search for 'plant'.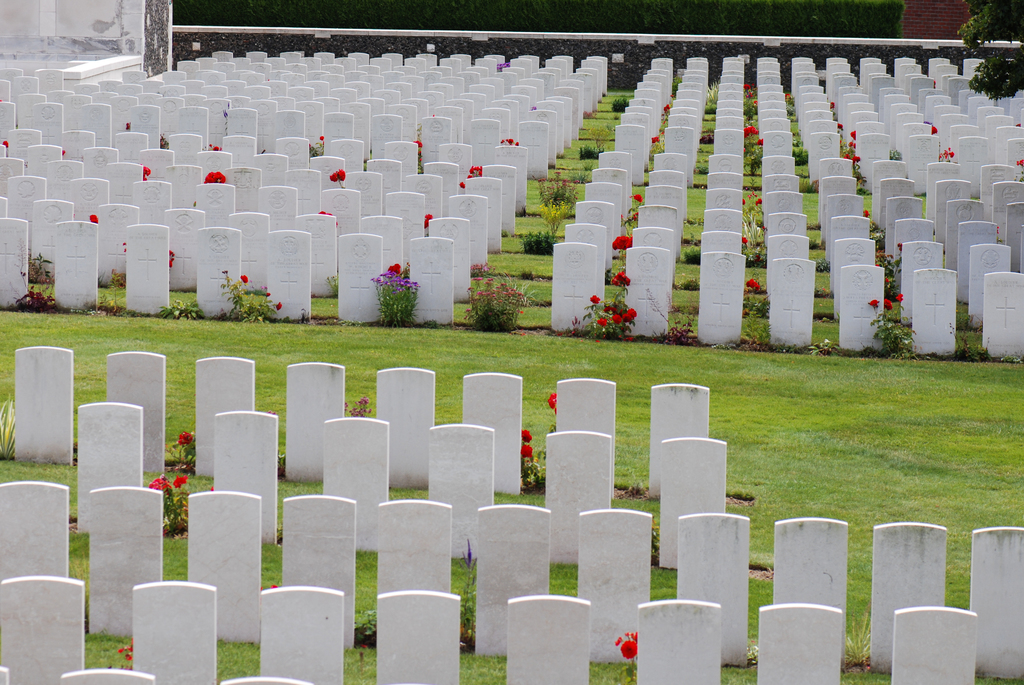
Found at {"left": 225, "top": 268, "right": 288, "bottom": 327}.
